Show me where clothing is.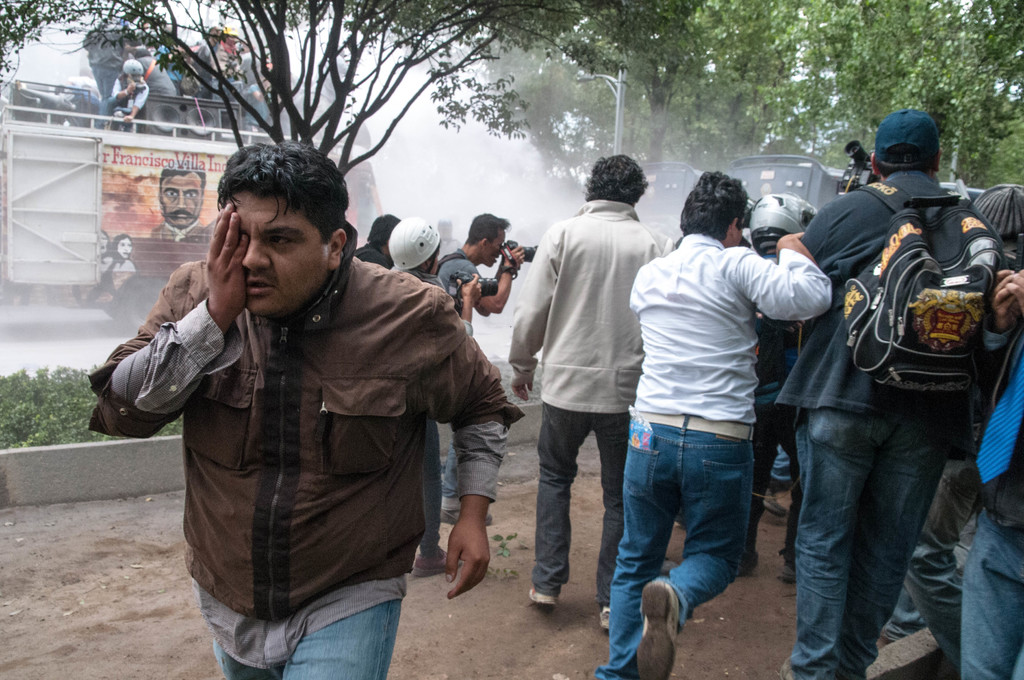
clothing is at [left=408, top=270, right=443, bottom=557].
